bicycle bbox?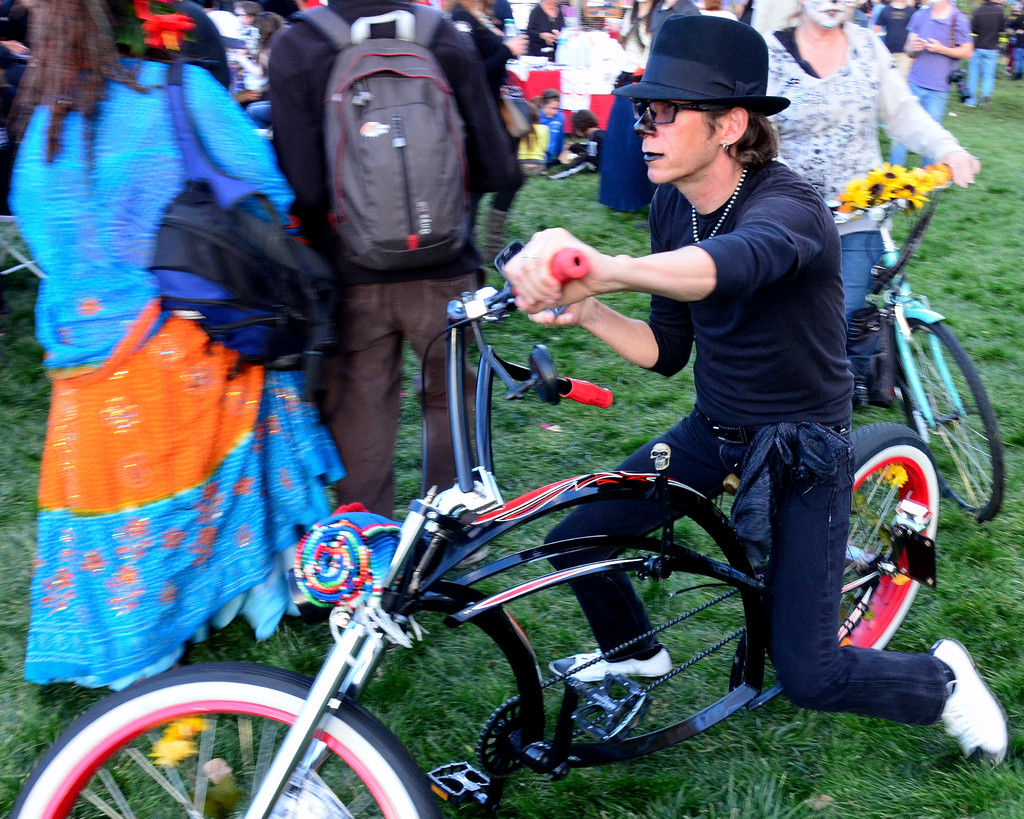
box=[816, 161, 1005, 528]
